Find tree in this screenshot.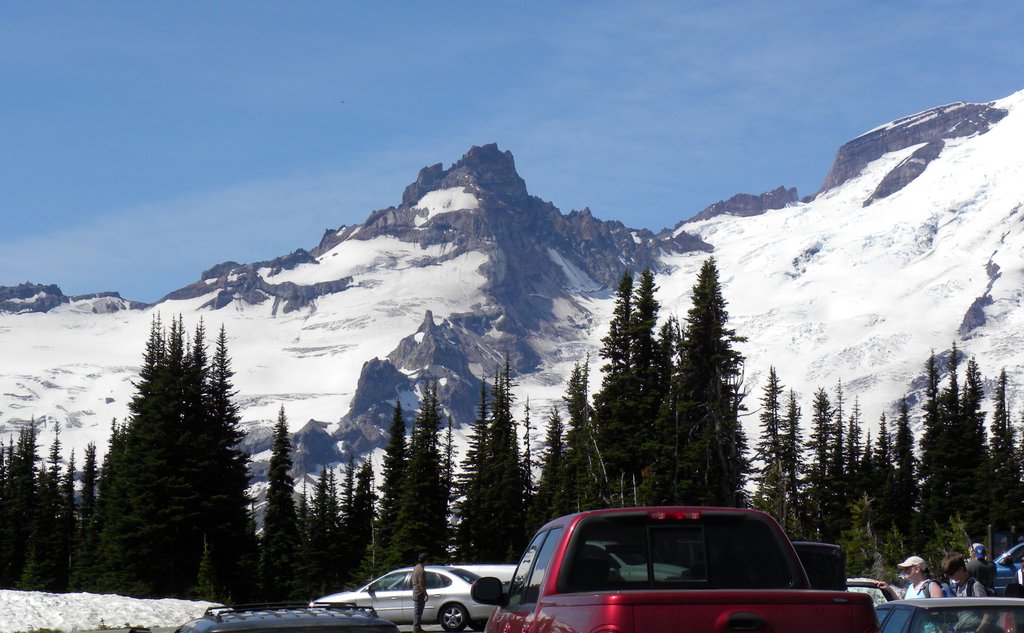
The bounding box for tree is (x1=957, y1=353, x2=1010, y2=520).
